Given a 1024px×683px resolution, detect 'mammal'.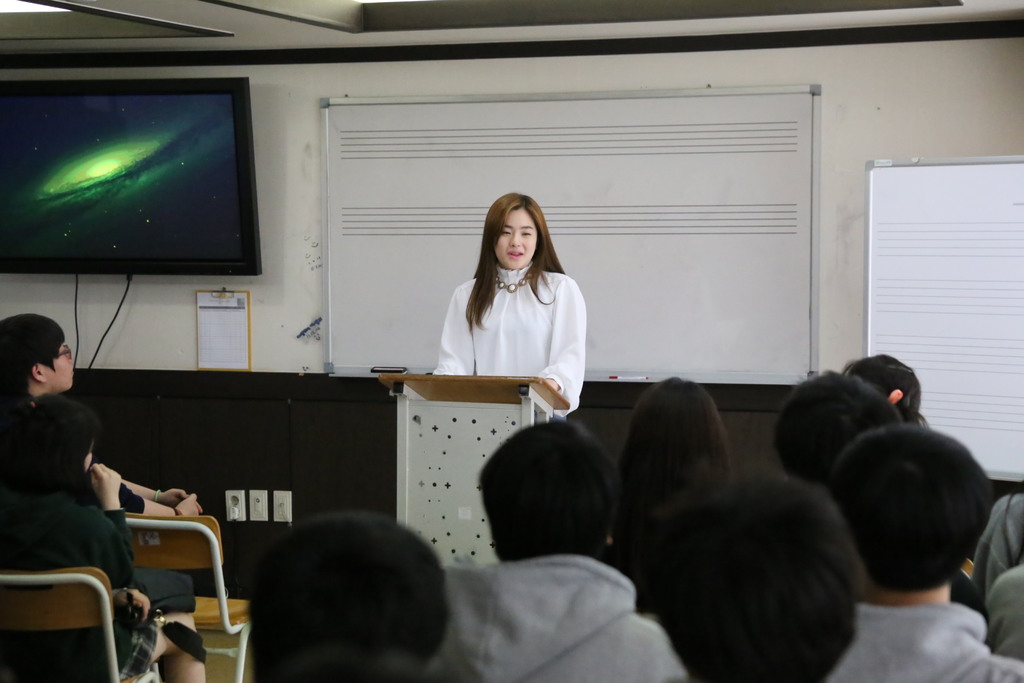
region(643, 472, 866, 682).
